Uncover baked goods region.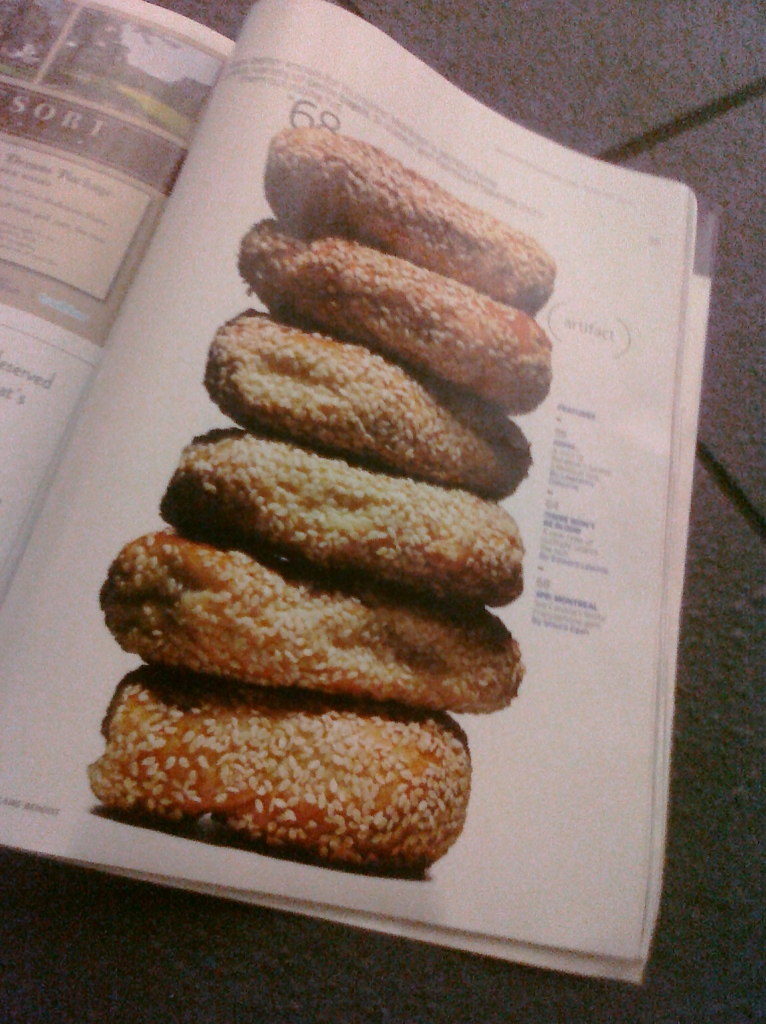
Uncovered: 76,497,528,709.
